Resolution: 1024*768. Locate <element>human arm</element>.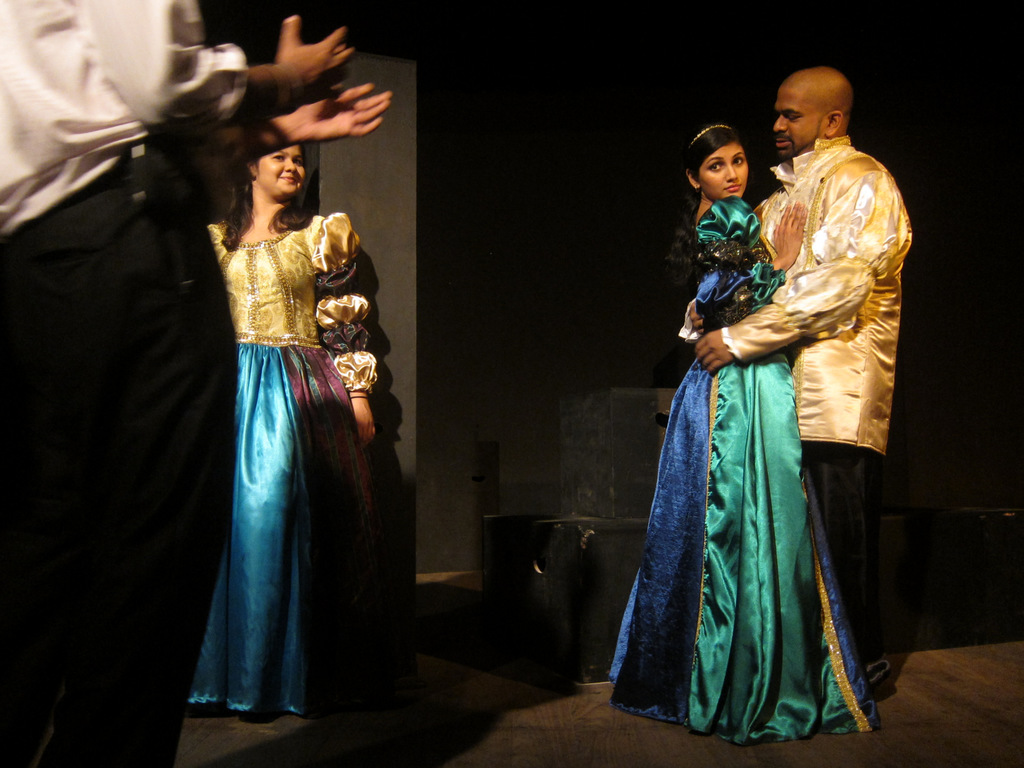
x1=300, y1=205, x2=387, y2=450.
